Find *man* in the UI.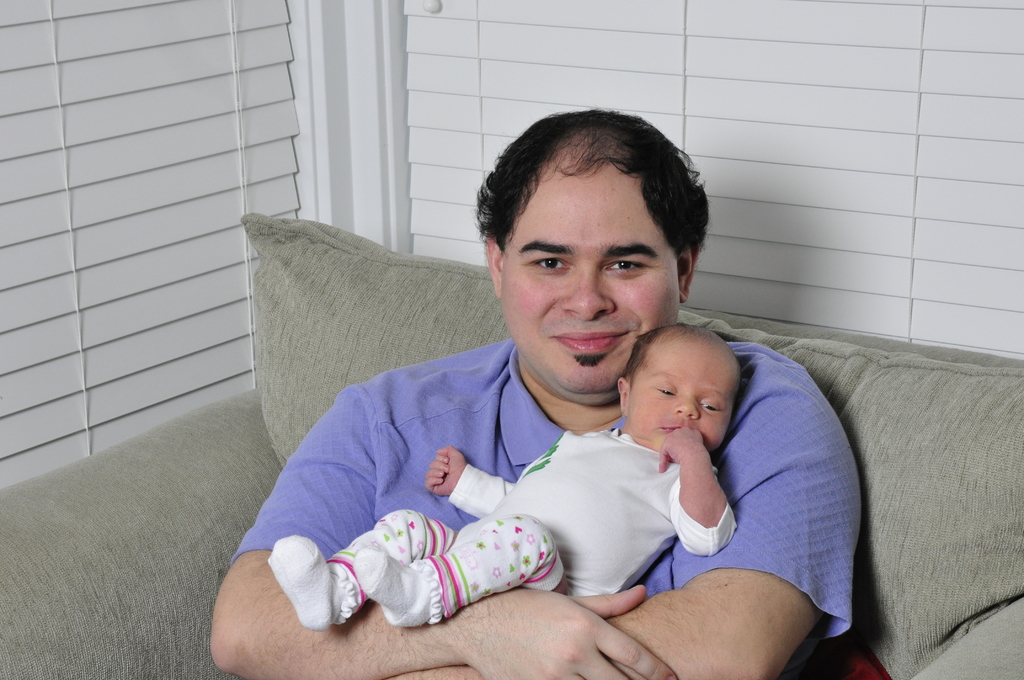
UI element at left=181, top=159, right=861, bottom=676.
